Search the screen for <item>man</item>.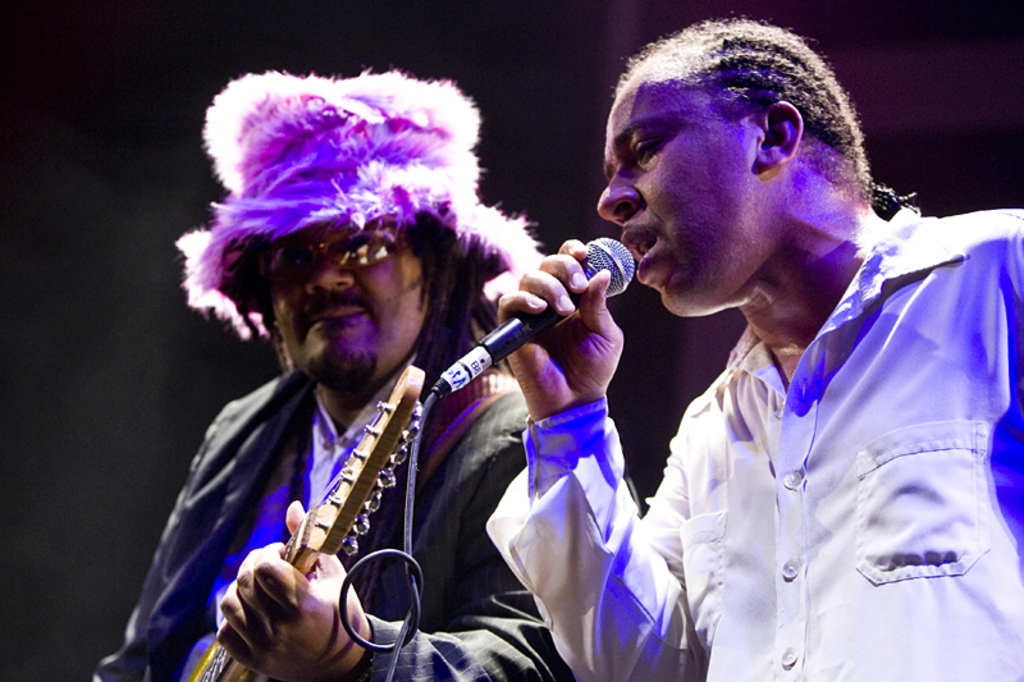
Found at box=[90, 72, 637, 681].
